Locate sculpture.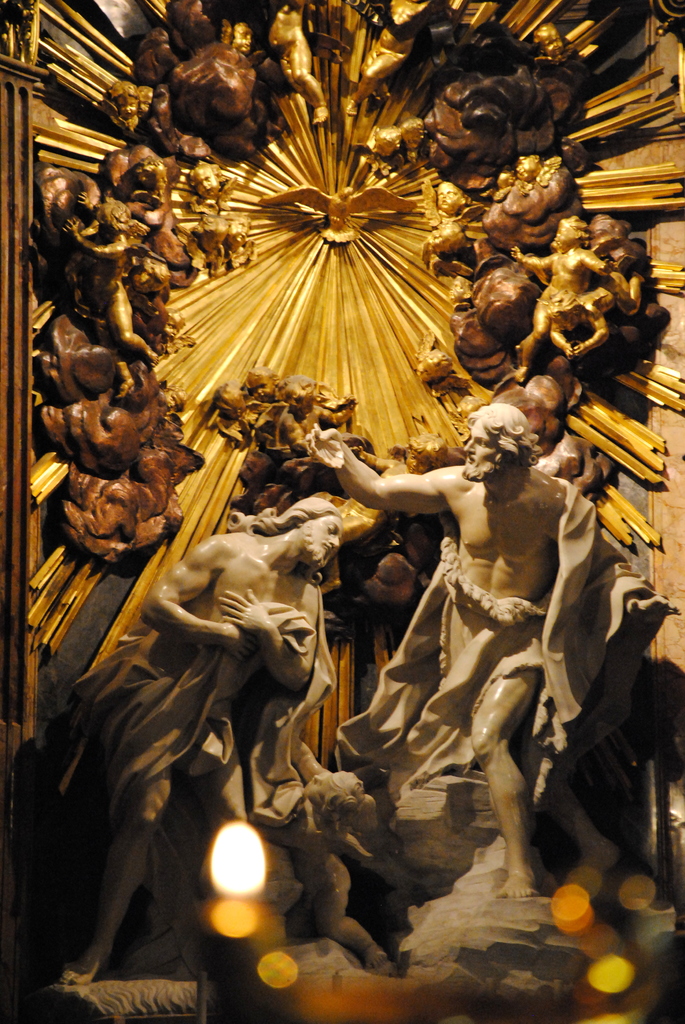
Bounding box: Rect(308, 417, 580, 900).
